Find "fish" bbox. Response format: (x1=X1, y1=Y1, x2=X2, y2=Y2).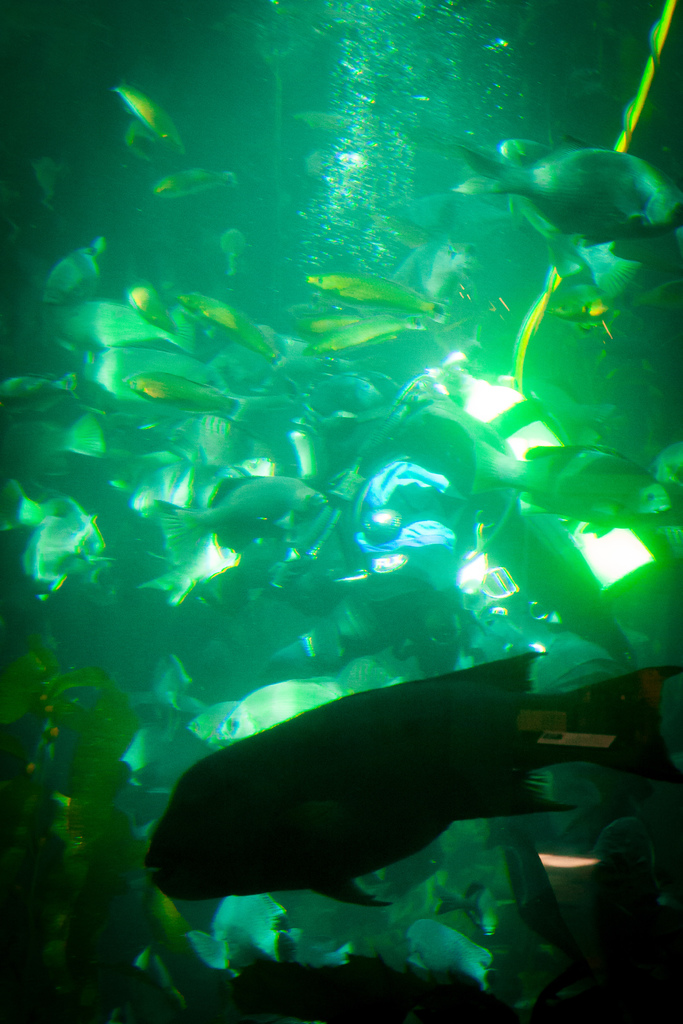
(x1=150, y1=168, x2=239, y2=200).
